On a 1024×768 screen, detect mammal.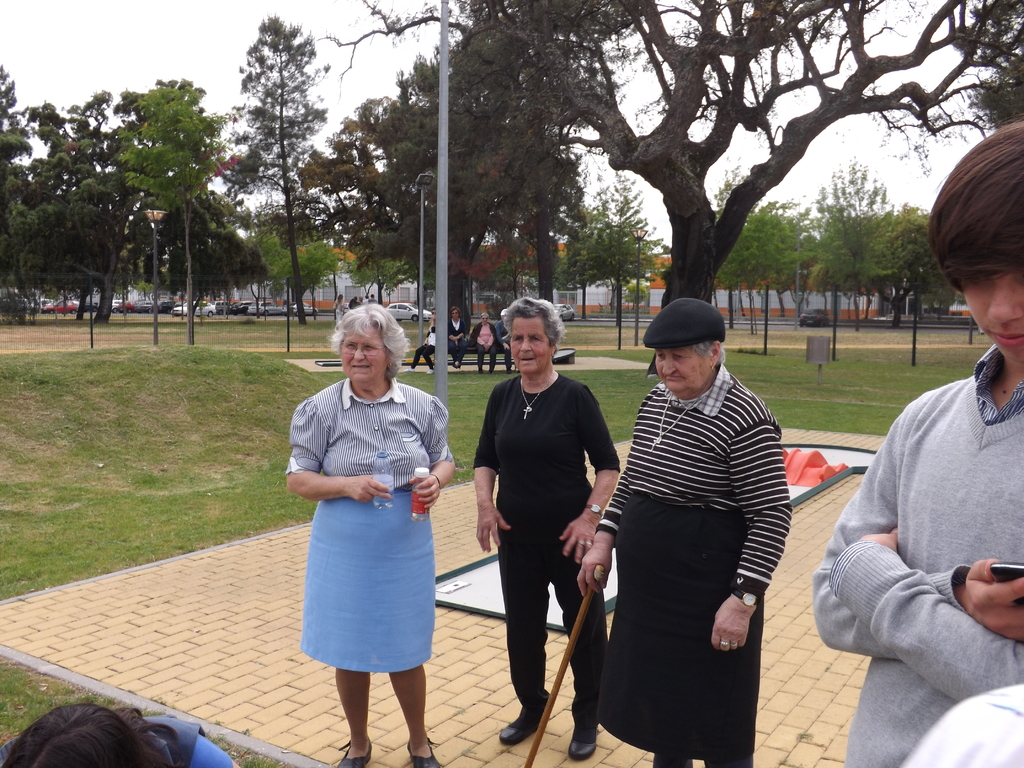
<box>492,307,521,371</box>.
